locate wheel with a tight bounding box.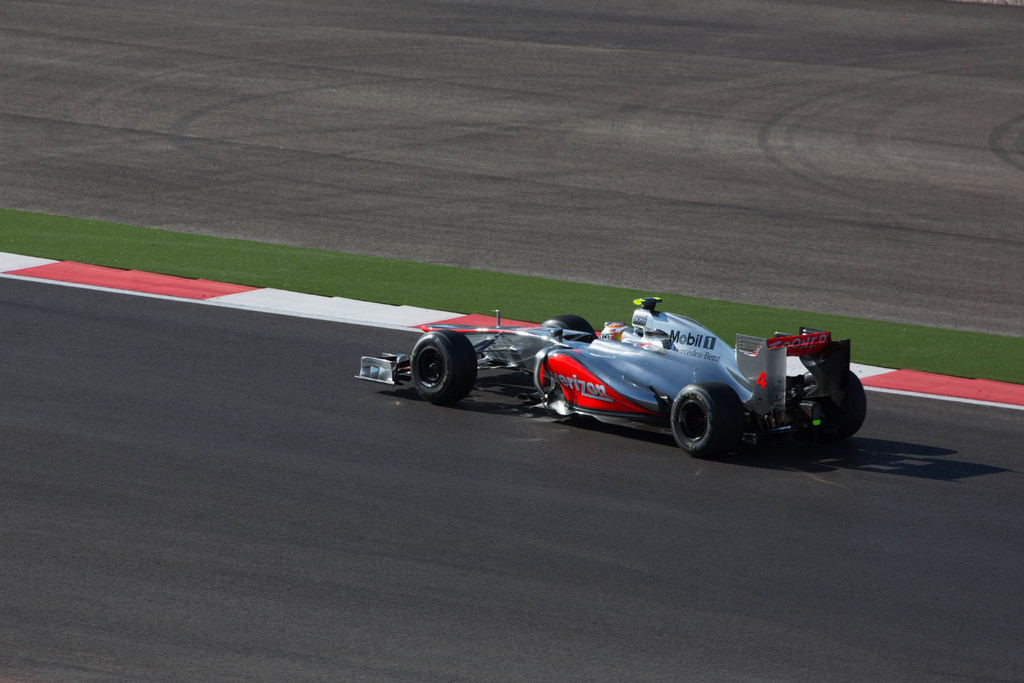
bbox(532, 317, 595, 344).
